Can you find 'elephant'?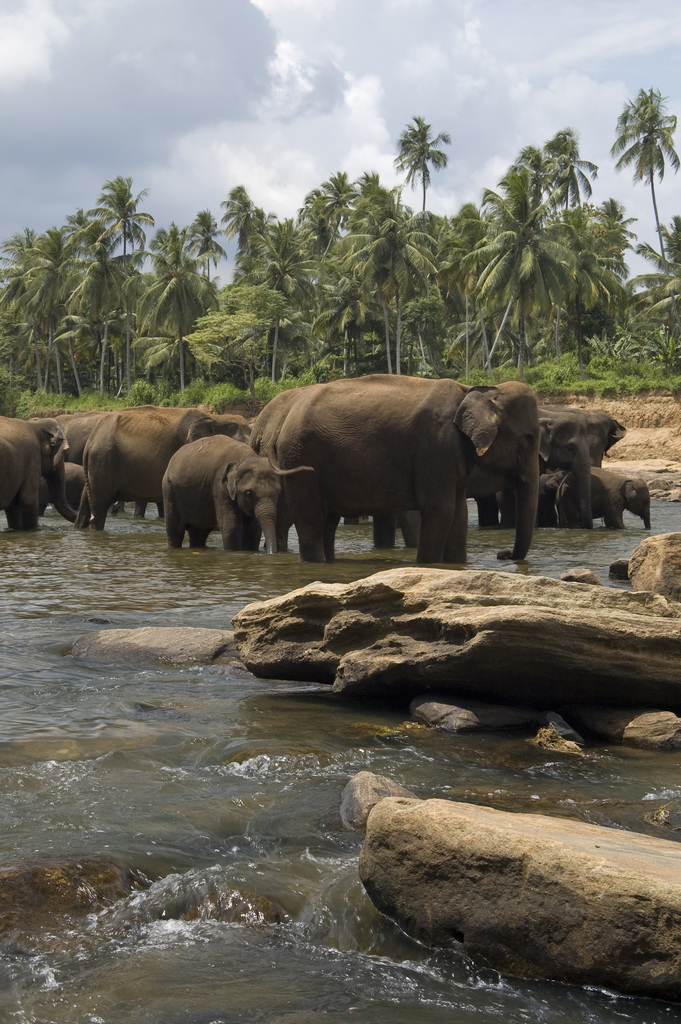
Yes, bounding box: bbox(0, 414, 58, 529).
